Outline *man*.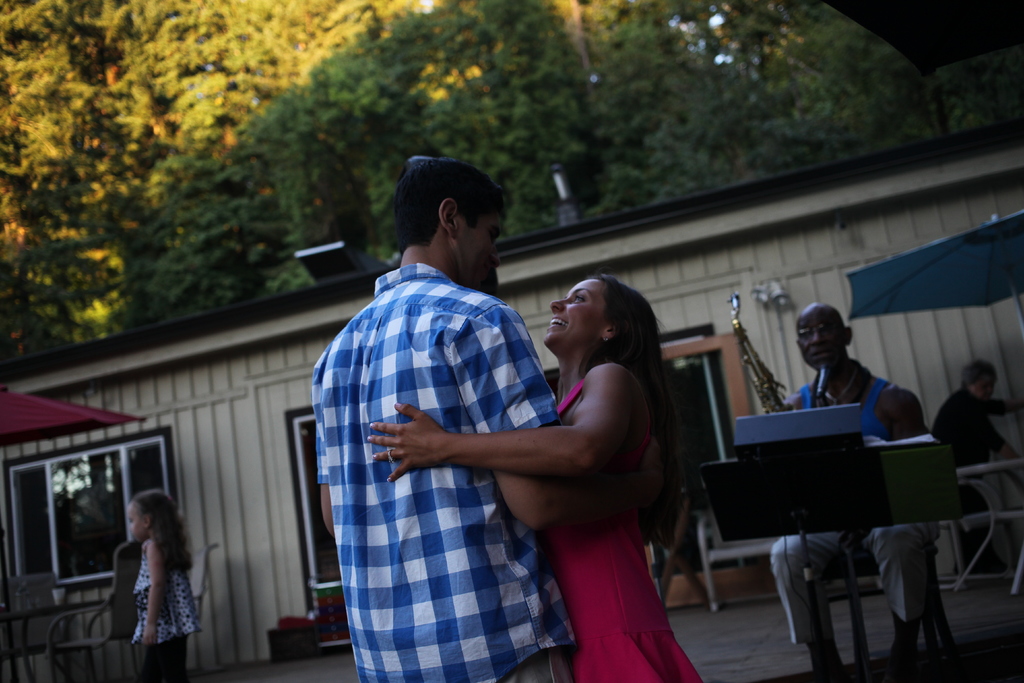
Outline: x1=769 y1=302 x2=952 y2=682.
